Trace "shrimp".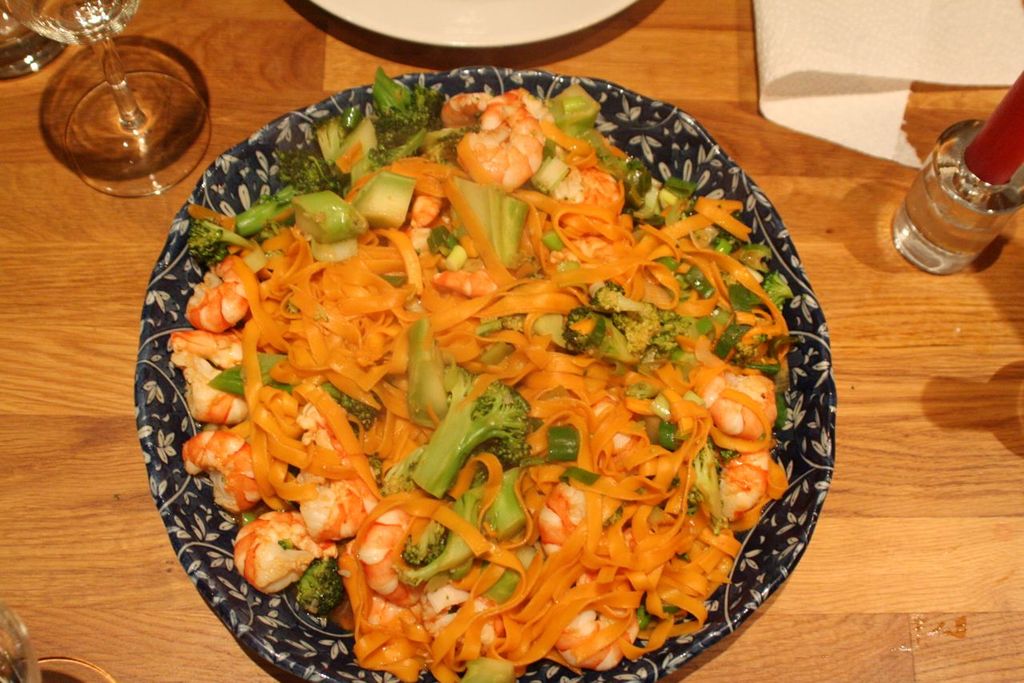
Traced to Rect(713, 451, 781, 522).
